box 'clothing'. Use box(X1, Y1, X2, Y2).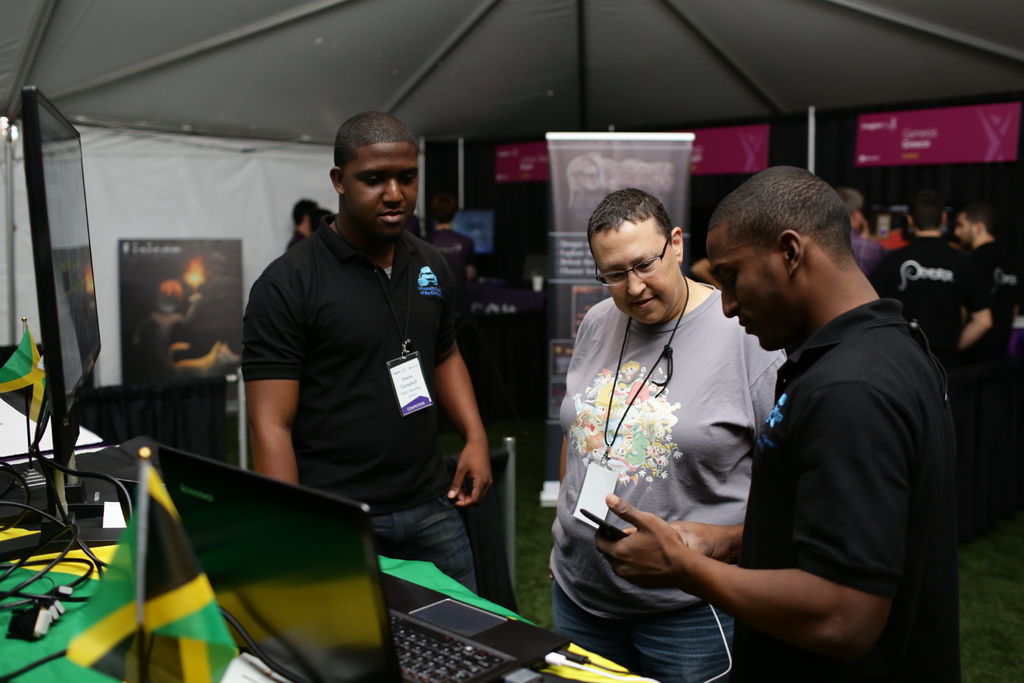
box(847, 224, 1023, 378).
